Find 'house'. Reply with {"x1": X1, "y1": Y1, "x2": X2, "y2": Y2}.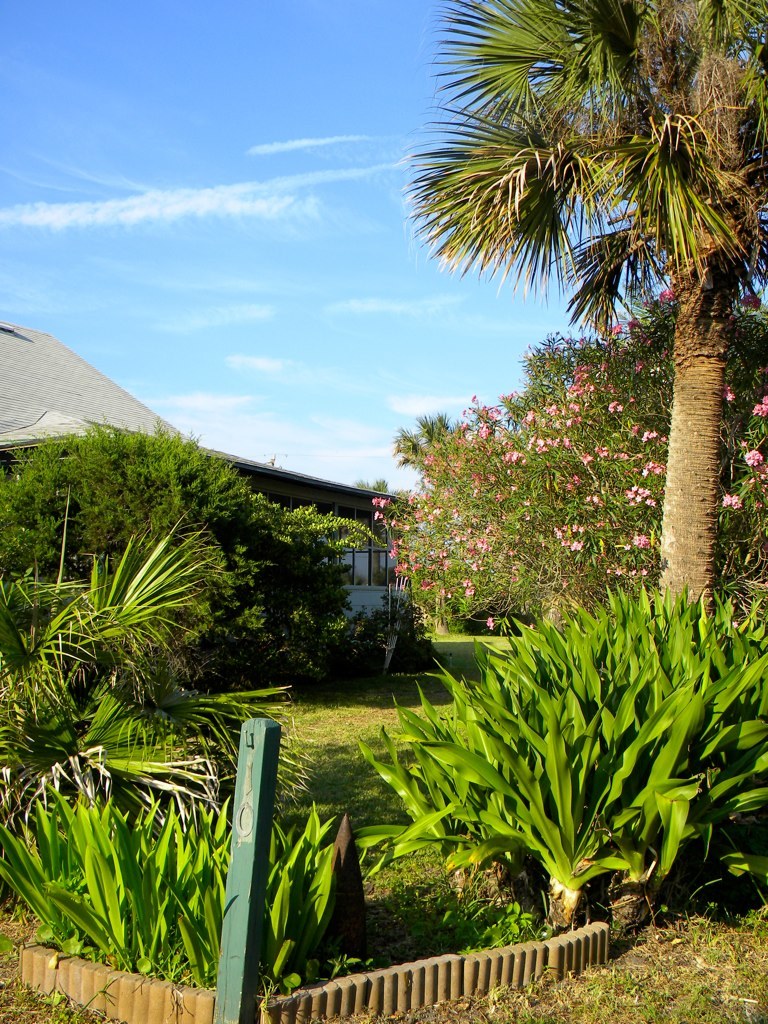
{"x1": 0, "y1": 323, "x2": 424, "y2": 636}.
